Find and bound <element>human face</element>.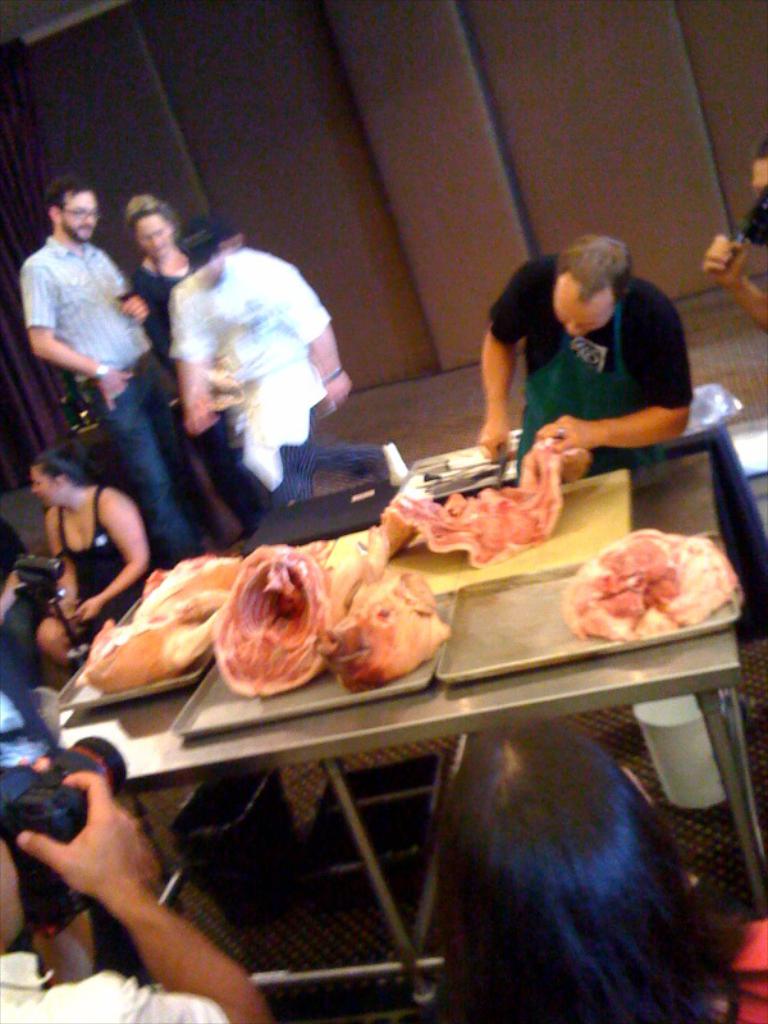
Bound: 134/211/173/261.
